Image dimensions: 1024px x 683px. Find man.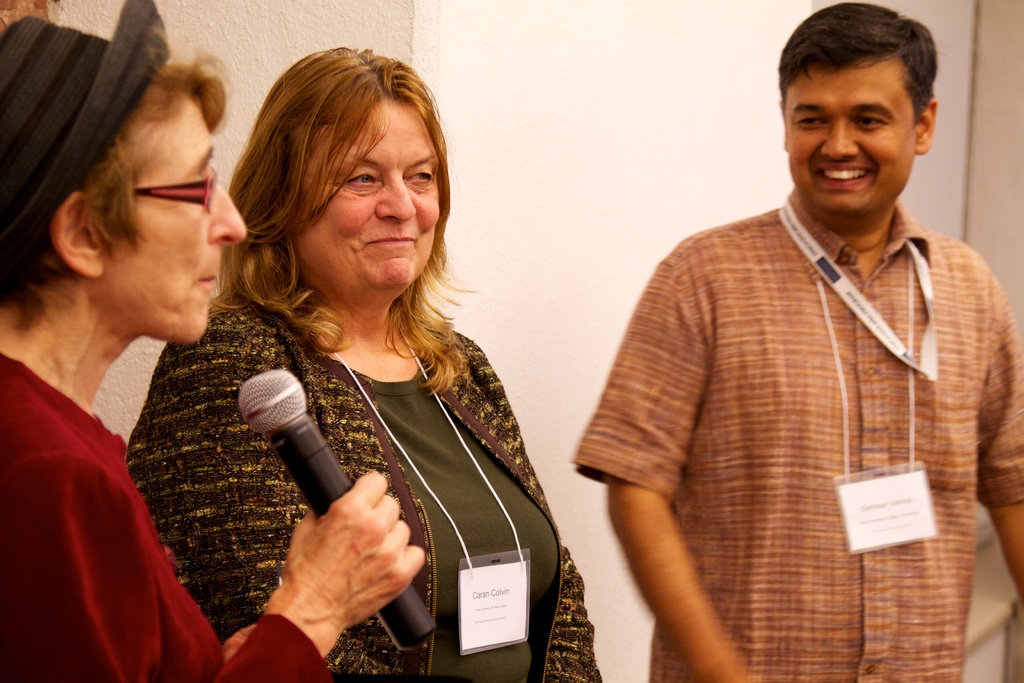
BBox(573, 0, 1023, 682).
